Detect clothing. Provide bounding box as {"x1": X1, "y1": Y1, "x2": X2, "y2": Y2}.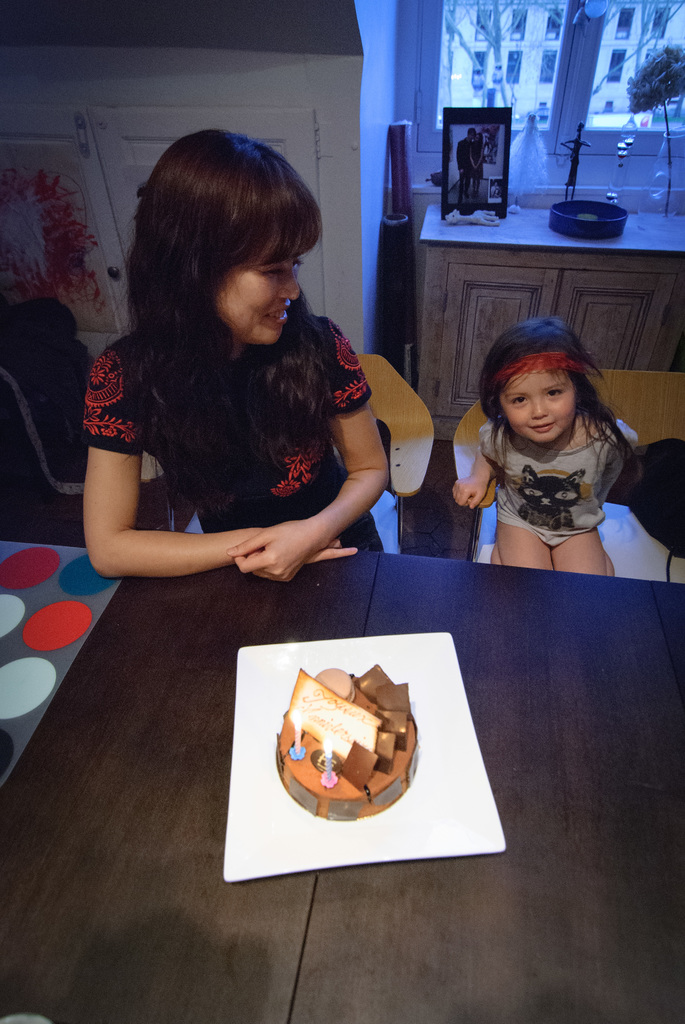
{"x1": 79, "y1": 317, "x2": 382, "y2": 556}.
